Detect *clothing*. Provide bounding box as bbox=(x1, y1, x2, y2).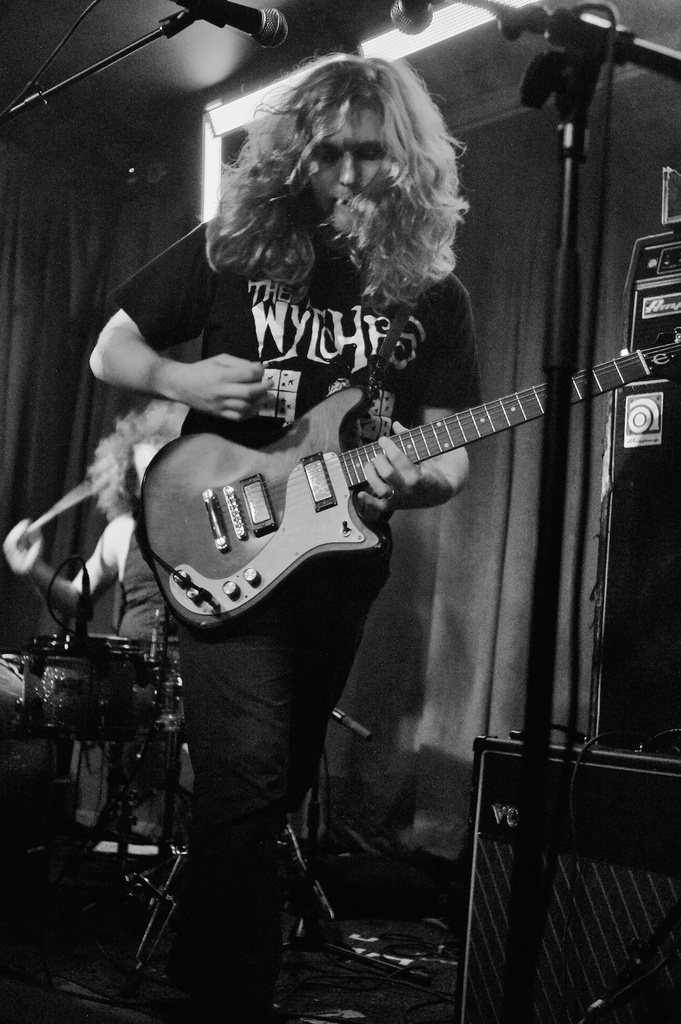
bbox=(95, 171, 479, 1023).
